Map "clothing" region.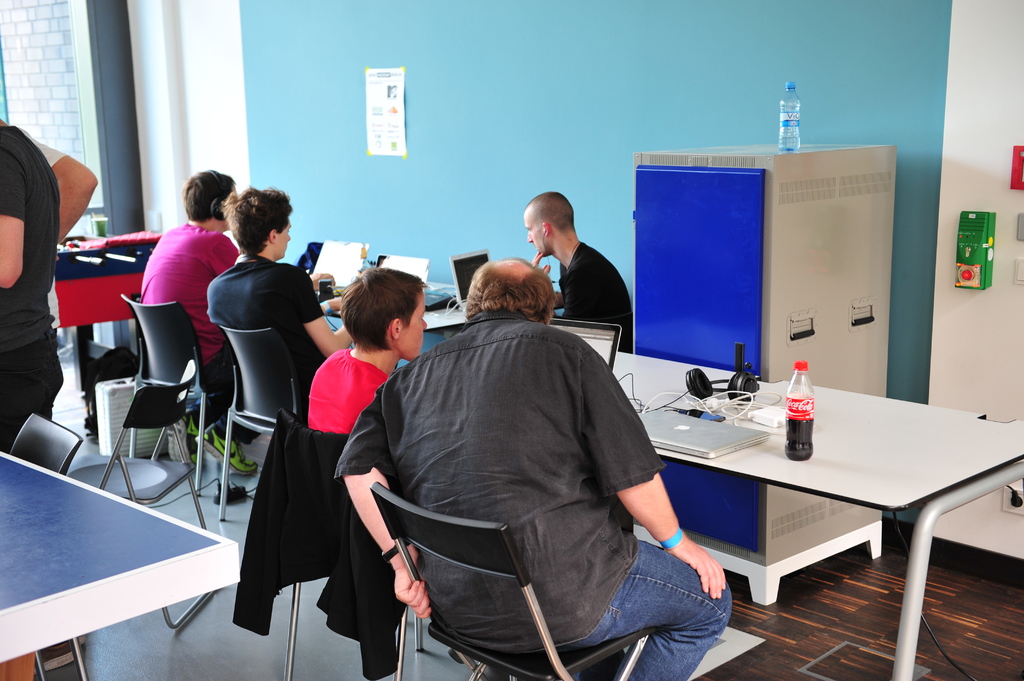
Mapped to 1,119,63,456.
